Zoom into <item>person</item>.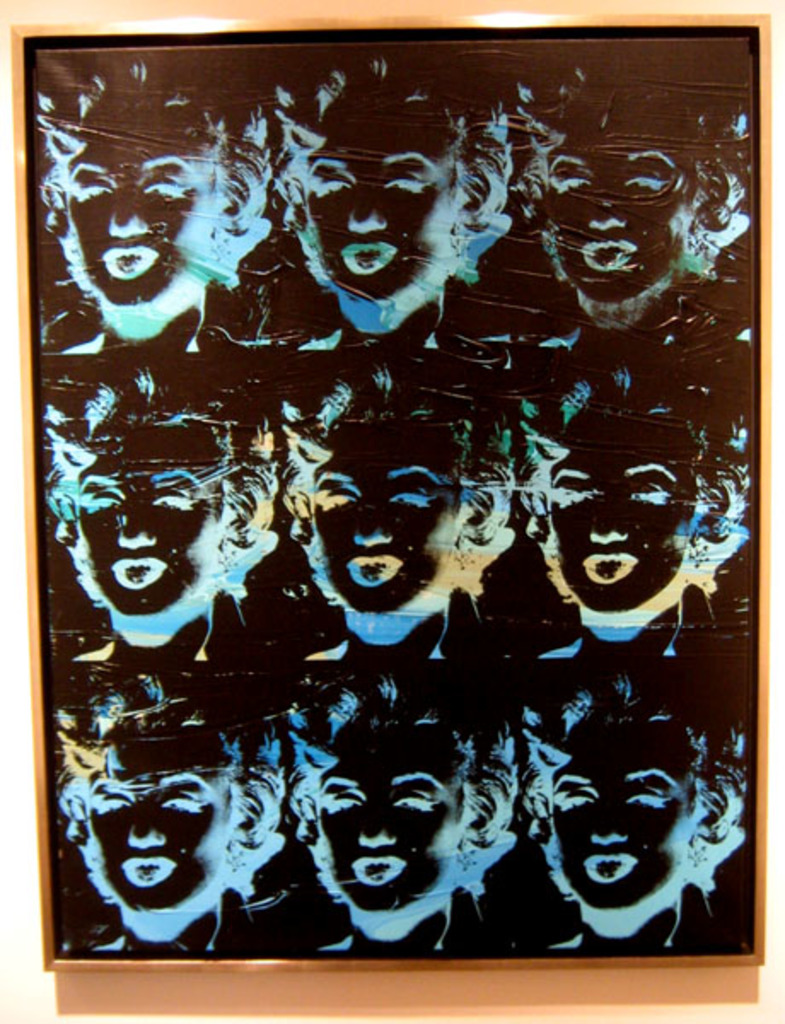
Zoom target: [x1=39, y1=60, x2=275, y2=357].
